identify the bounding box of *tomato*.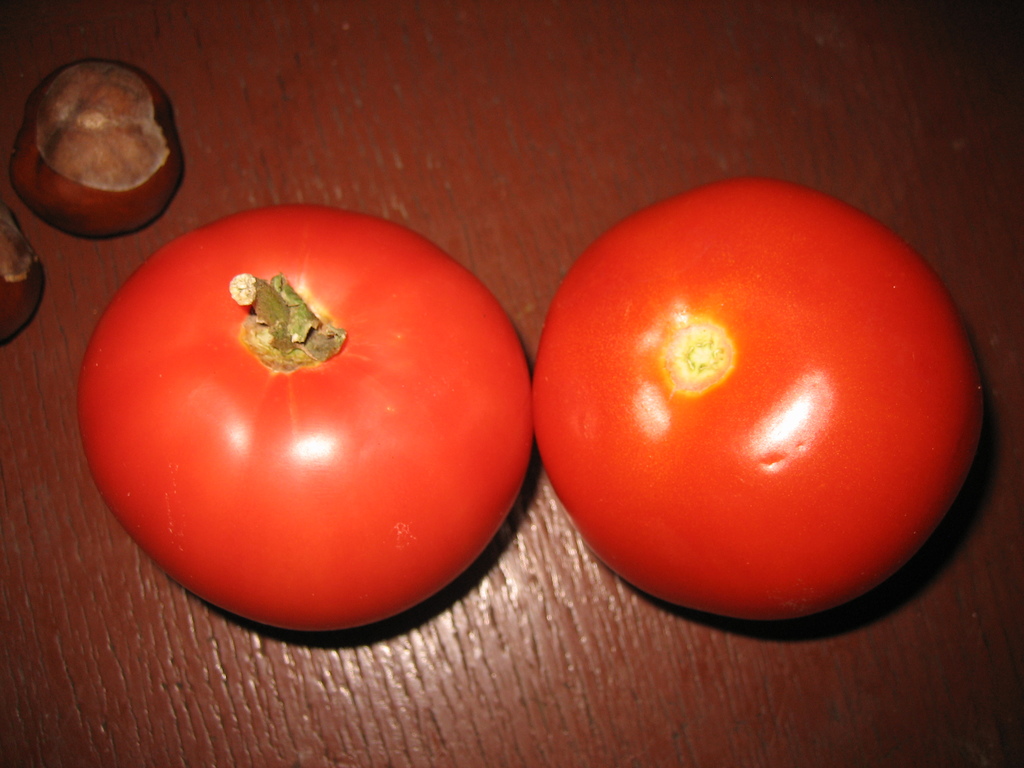
rect(77, 196, 535, 632).
